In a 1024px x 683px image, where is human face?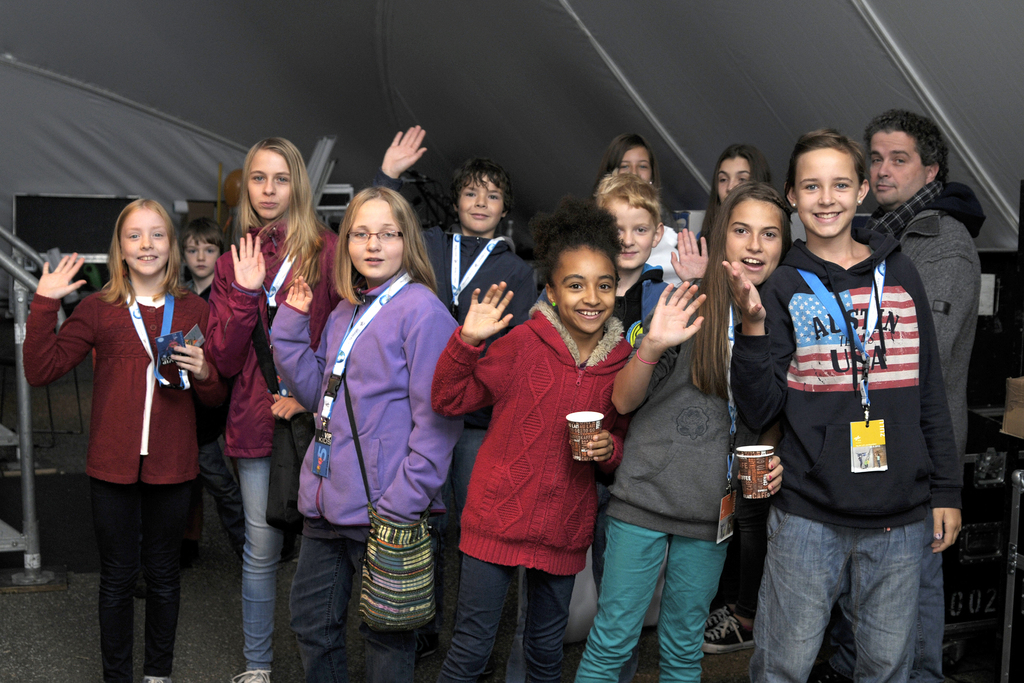
<bbox>716, 154, 745, 202</bbox>.
